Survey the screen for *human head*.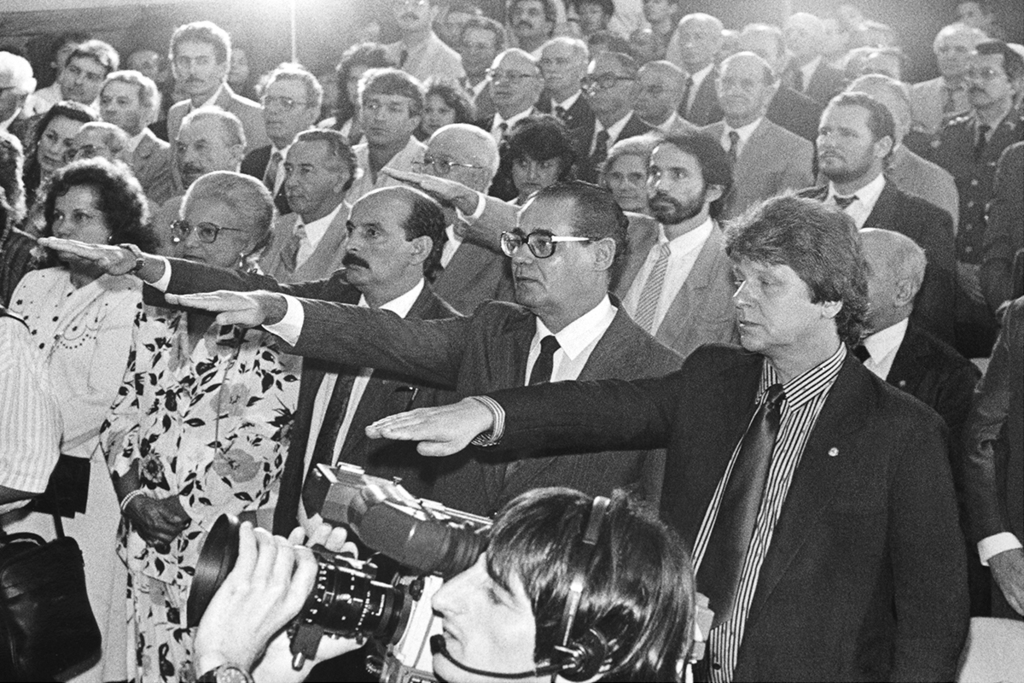
Survey found: pyautogui.locateOnScreen(429, 485, 695, 681).
